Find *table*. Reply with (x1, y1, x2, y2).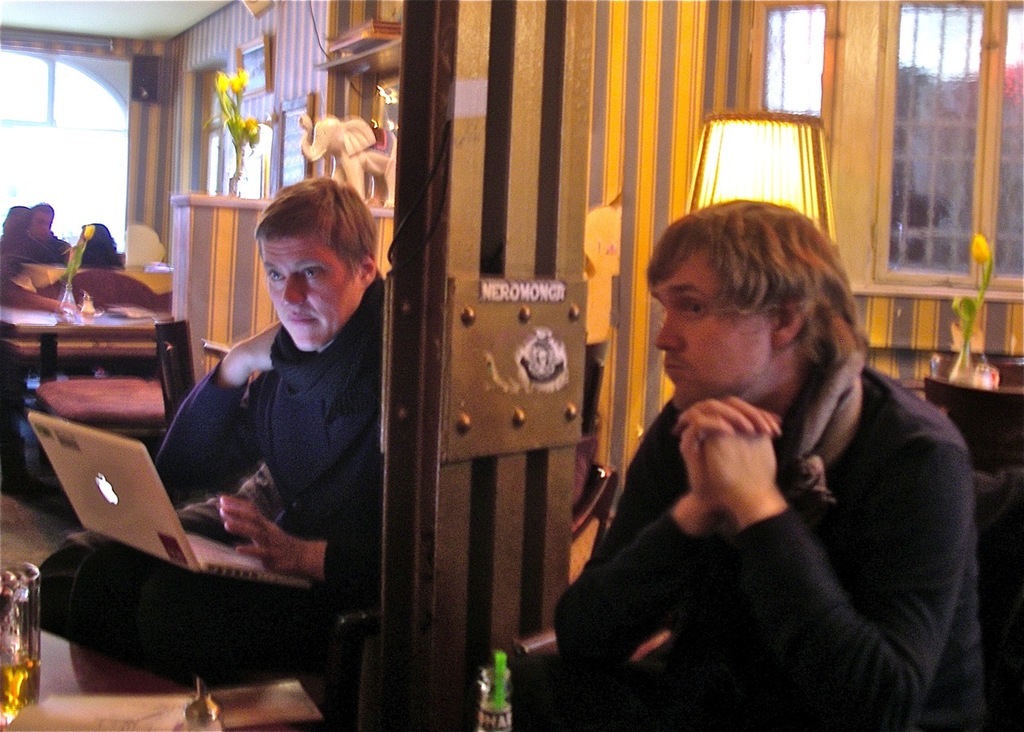
(0, 298, 193, 474).
